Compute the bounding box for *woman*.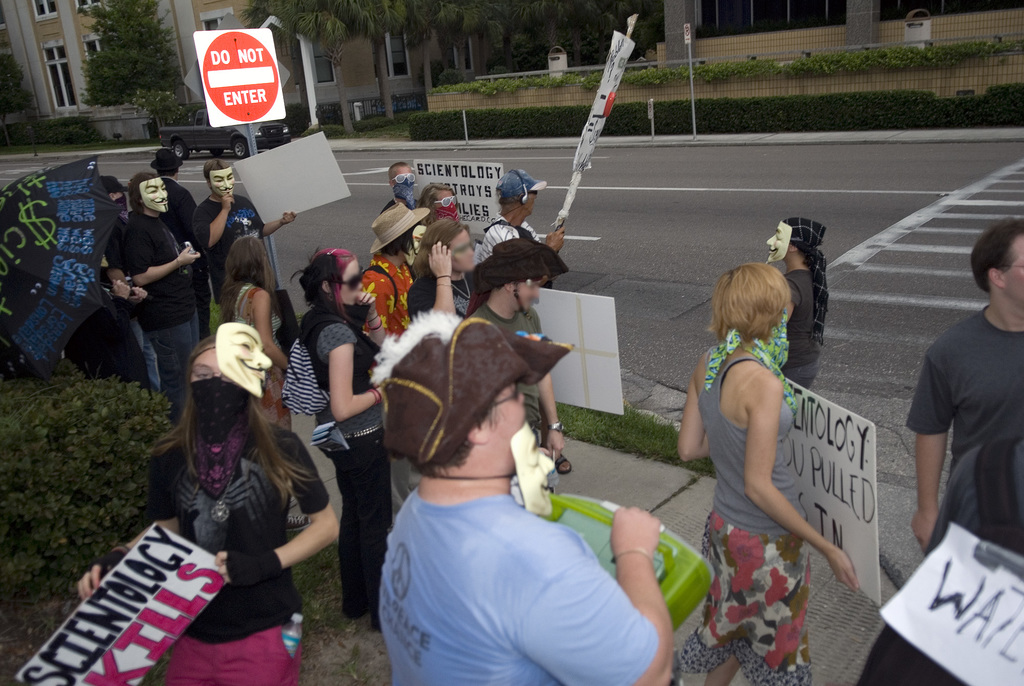
(left=75, top=325, right=342, bottom=685).
